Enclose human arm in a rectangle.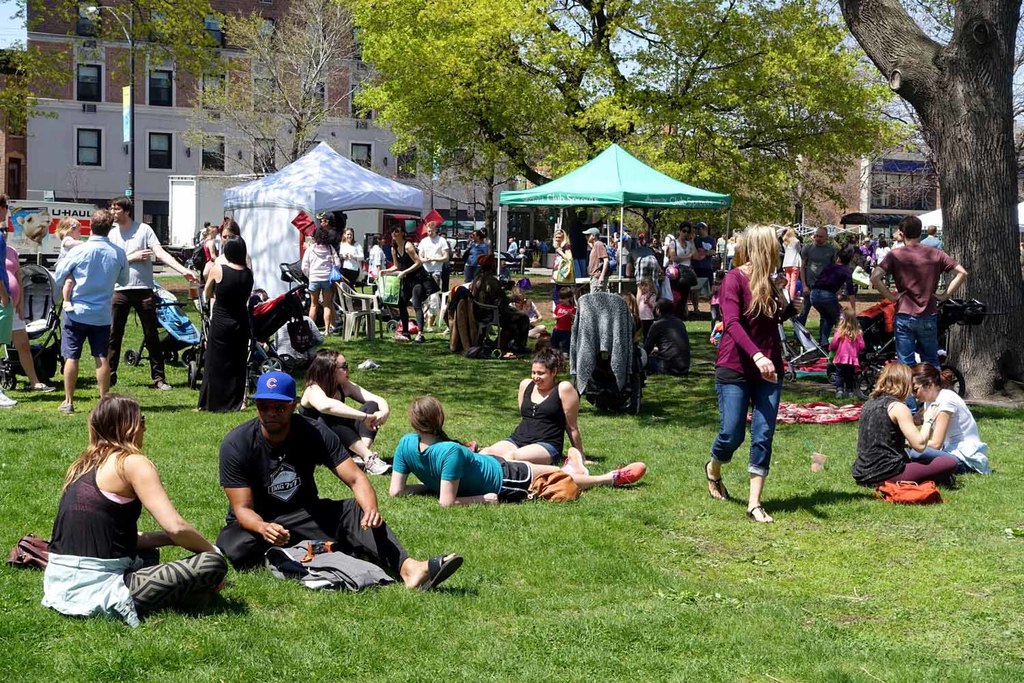
<box>221,447,289,546</box>.
